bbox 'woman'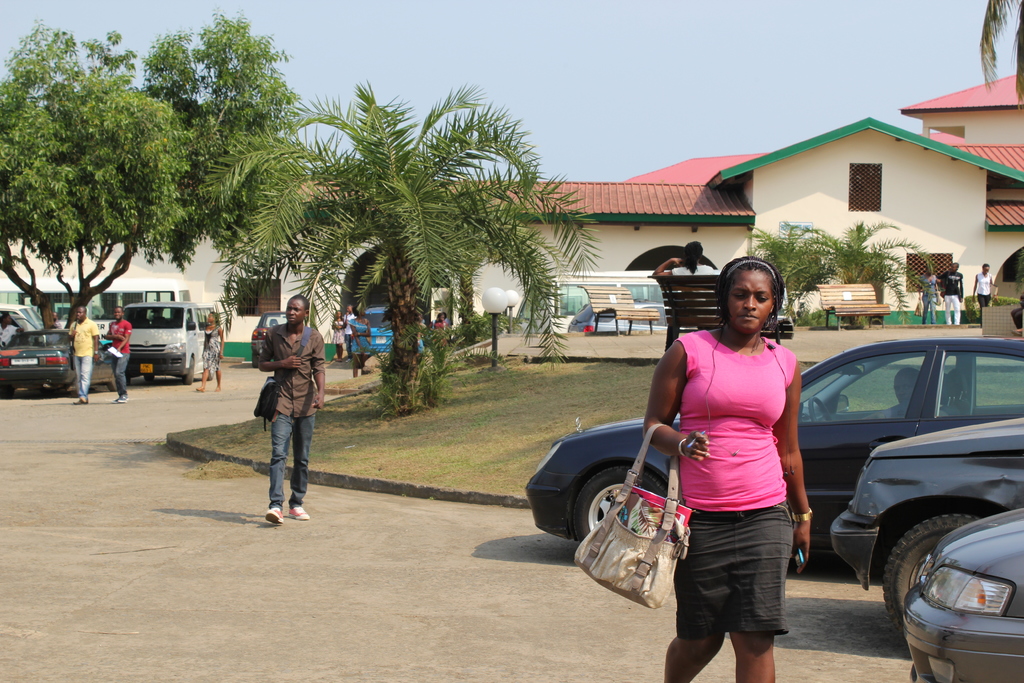
crop(918, 262, 941, 325)
